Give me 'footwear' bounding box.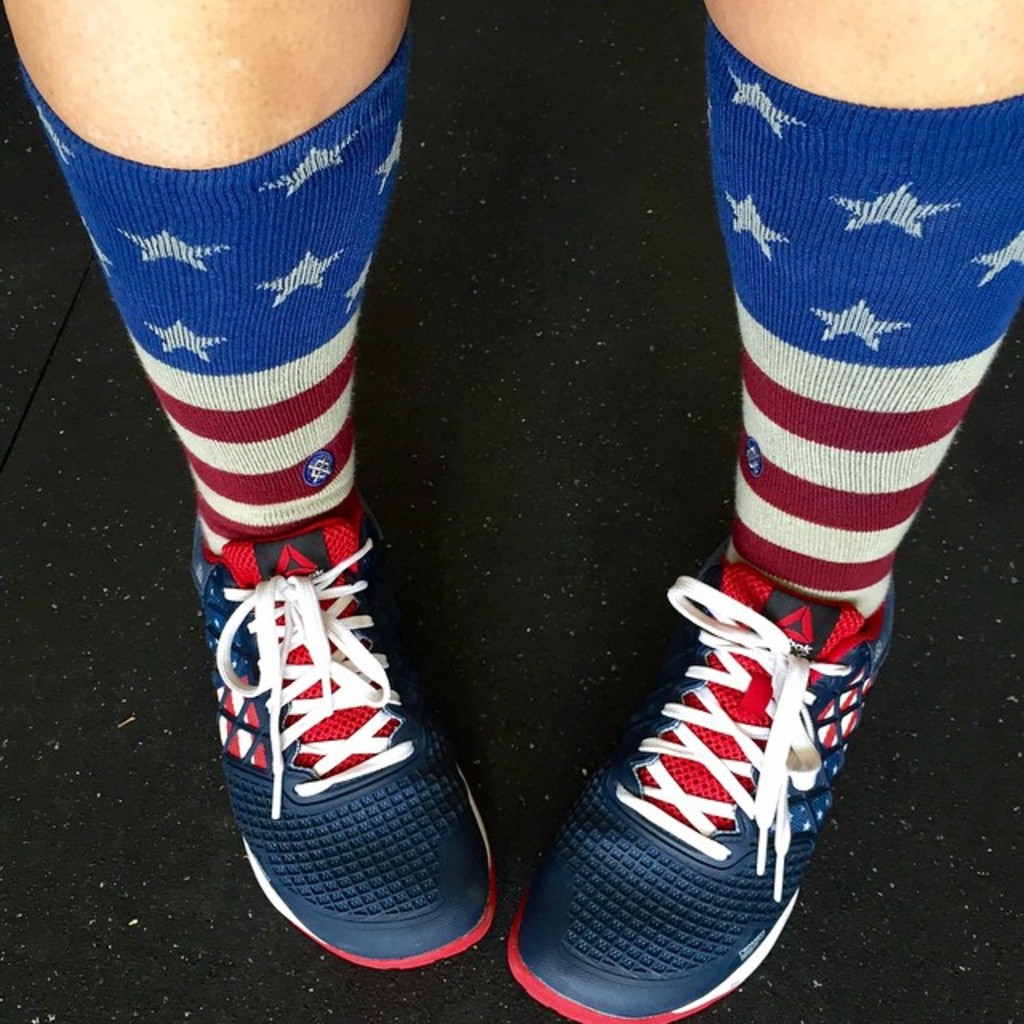
x1=174, y1=544, x2=506, y2=979.
